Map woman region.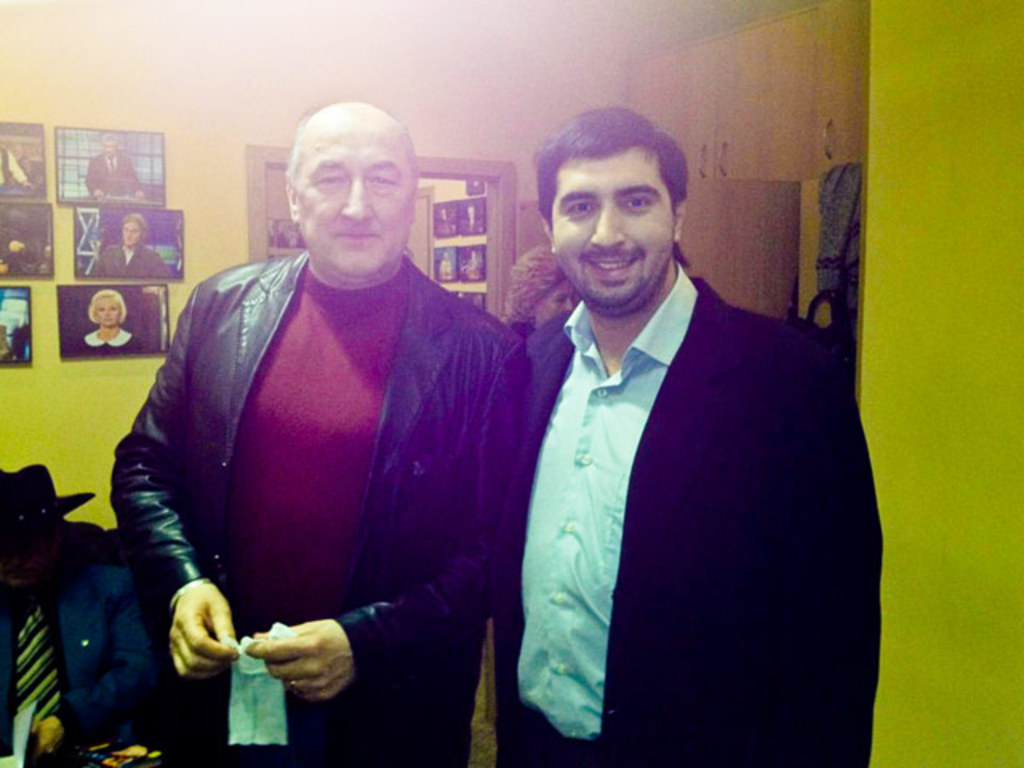
Mapped to [72,290,141,360].
